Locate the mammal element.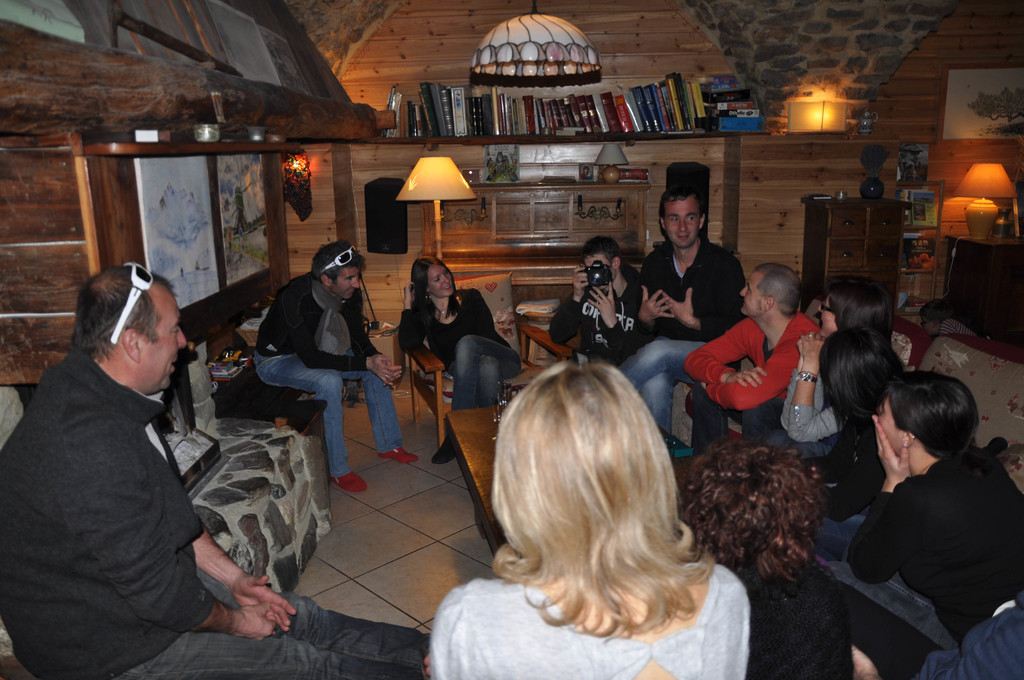
Element bbox: (left=687, top=261, right=819, bottom=455).
